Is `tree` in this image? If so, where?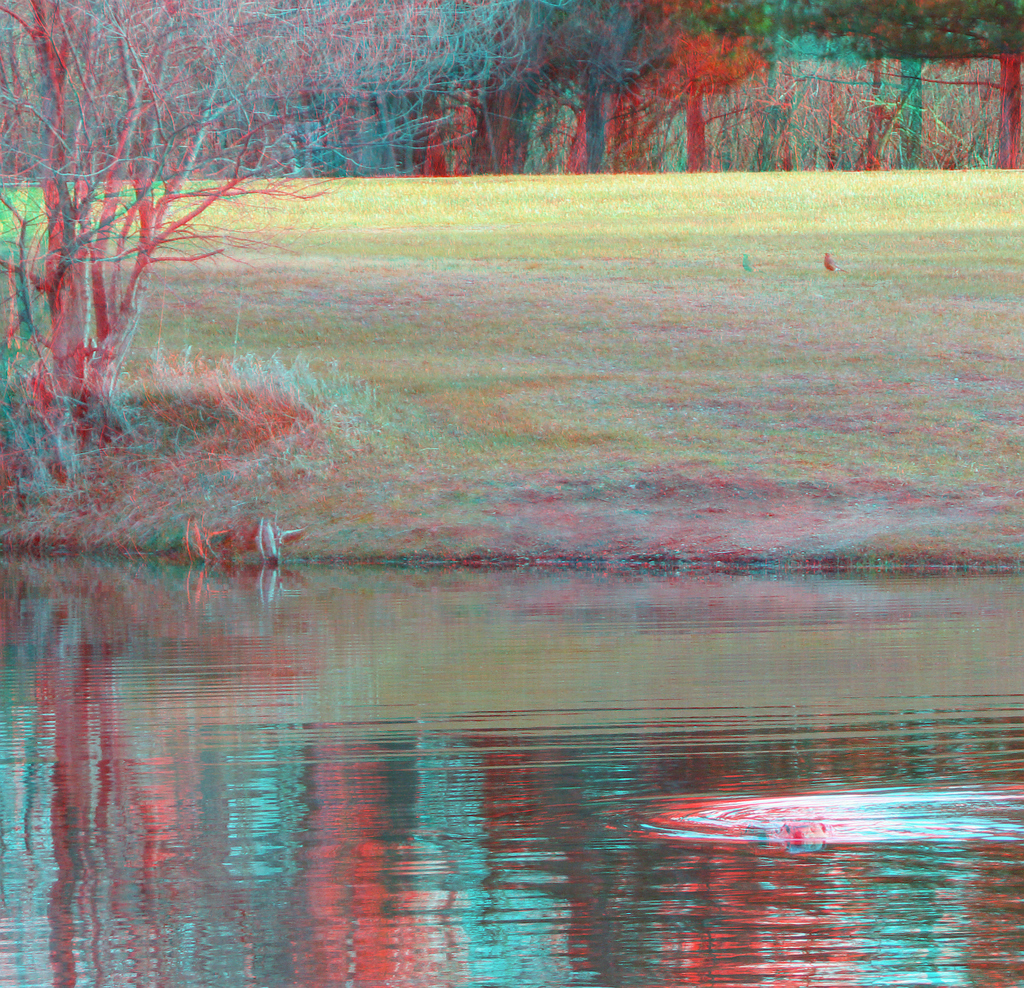
Yes, at (x1=0, y1=0, x2=563, y2=470).
